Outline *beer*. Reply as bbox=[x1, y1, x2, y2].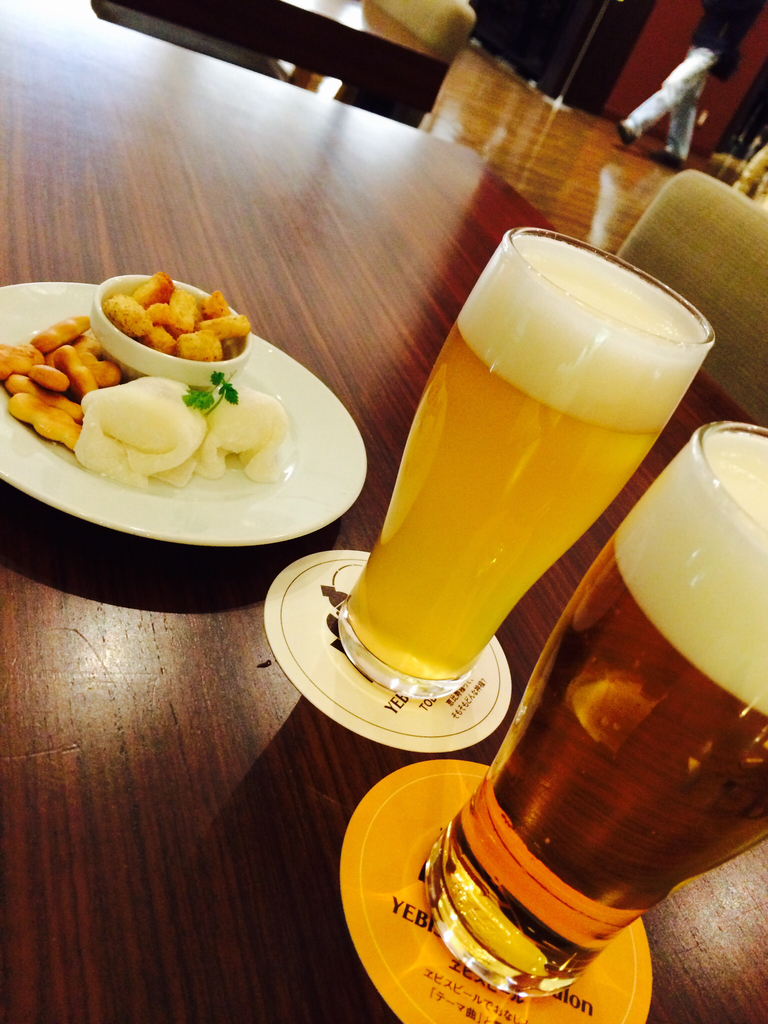
bbox=[434, 424, 767, 998].
